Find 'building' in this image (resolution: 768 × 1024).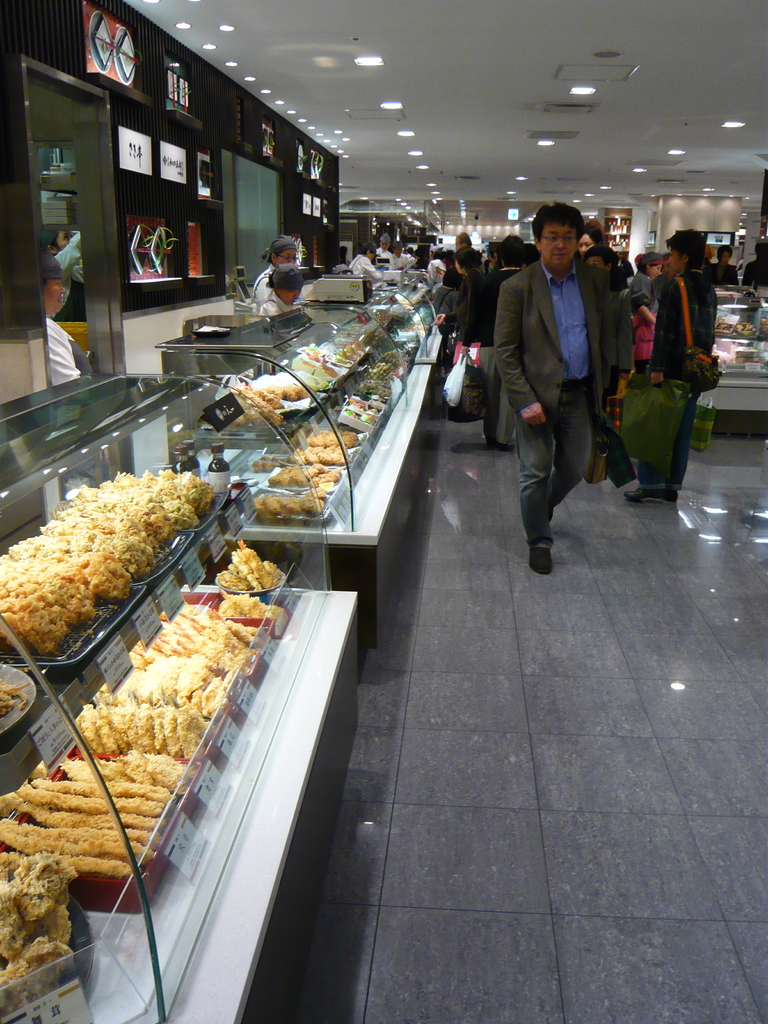
<box>0,0,767,1023</box>.
